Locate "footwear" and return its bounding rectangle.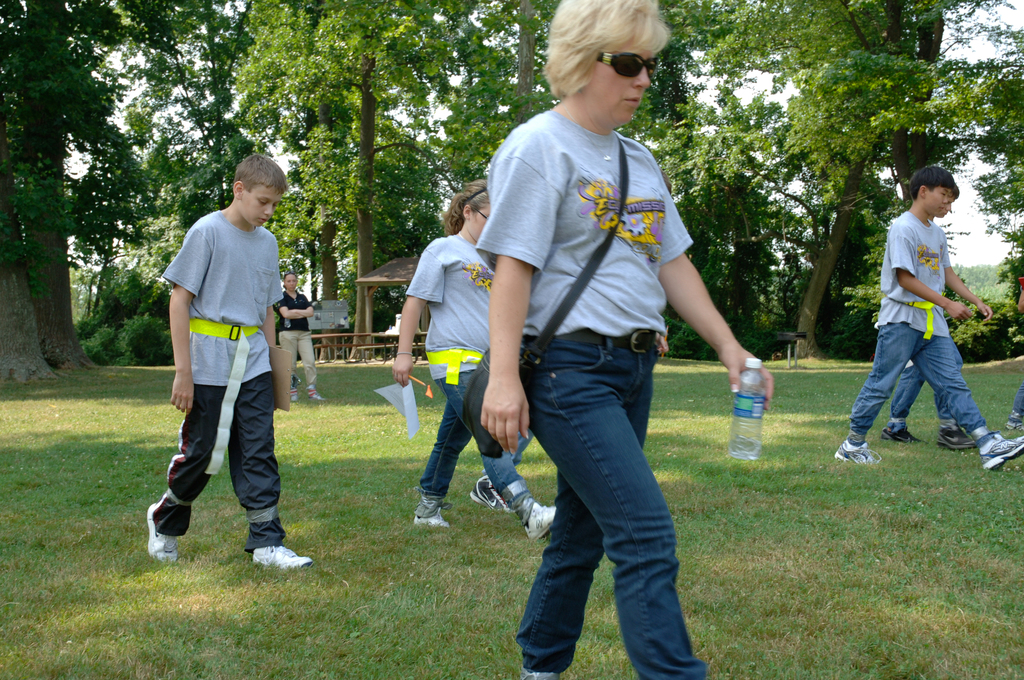
<region>979, 429, 1023, 469</region>.
